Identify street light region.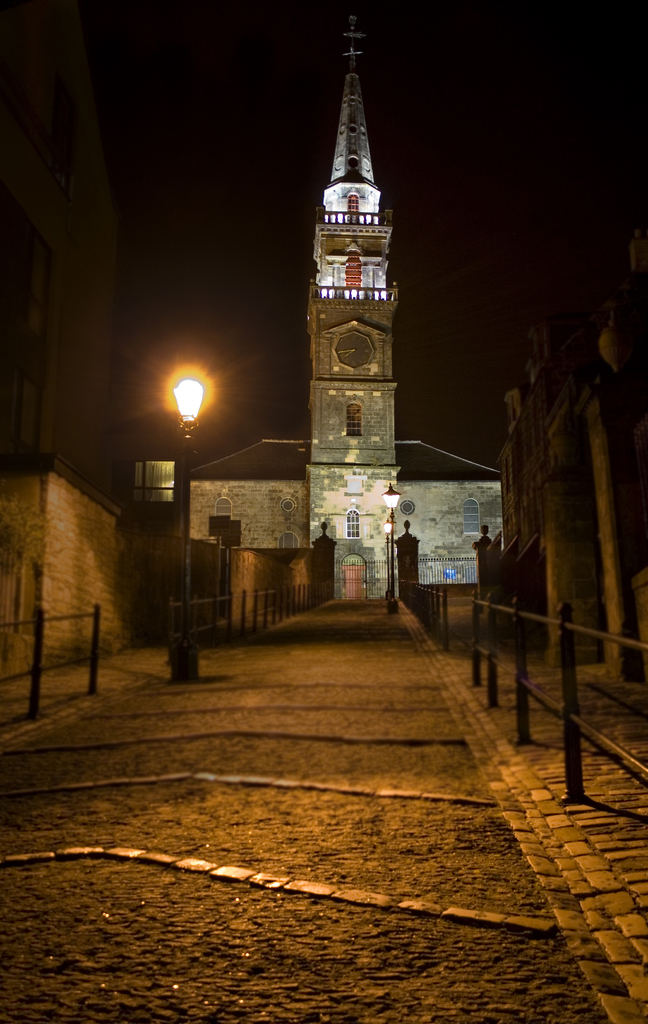
Region: x1=381, y1=479, x2=402, y2=612.
